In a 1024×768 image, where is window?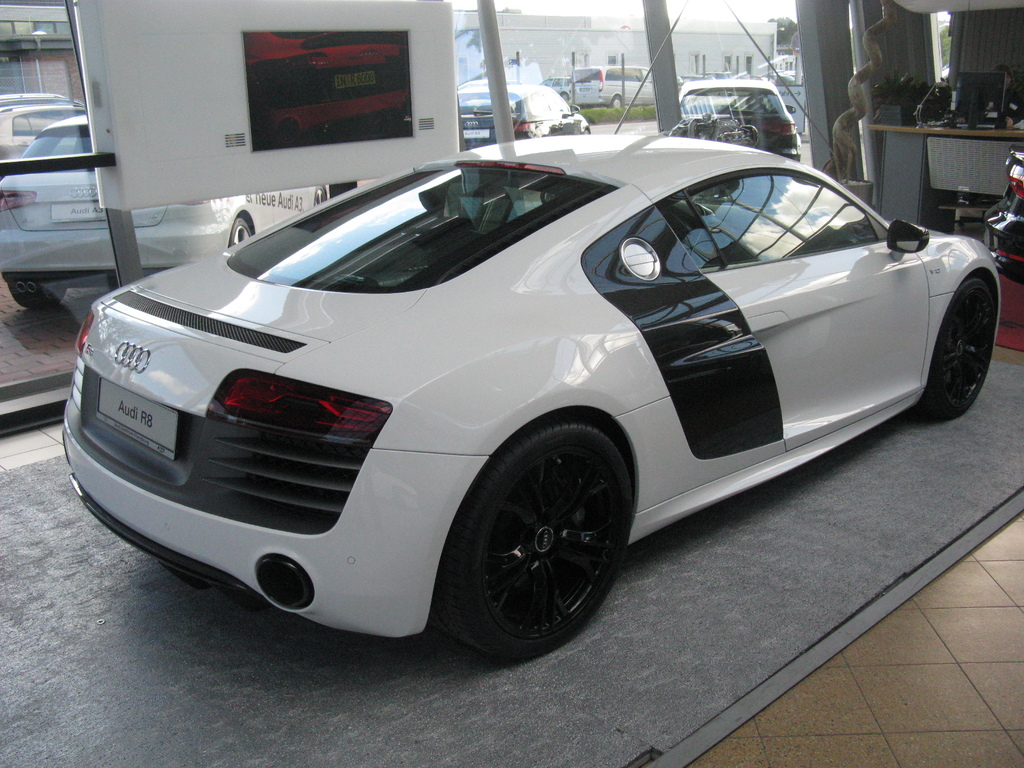
box=[0, 1, 811, 403].
